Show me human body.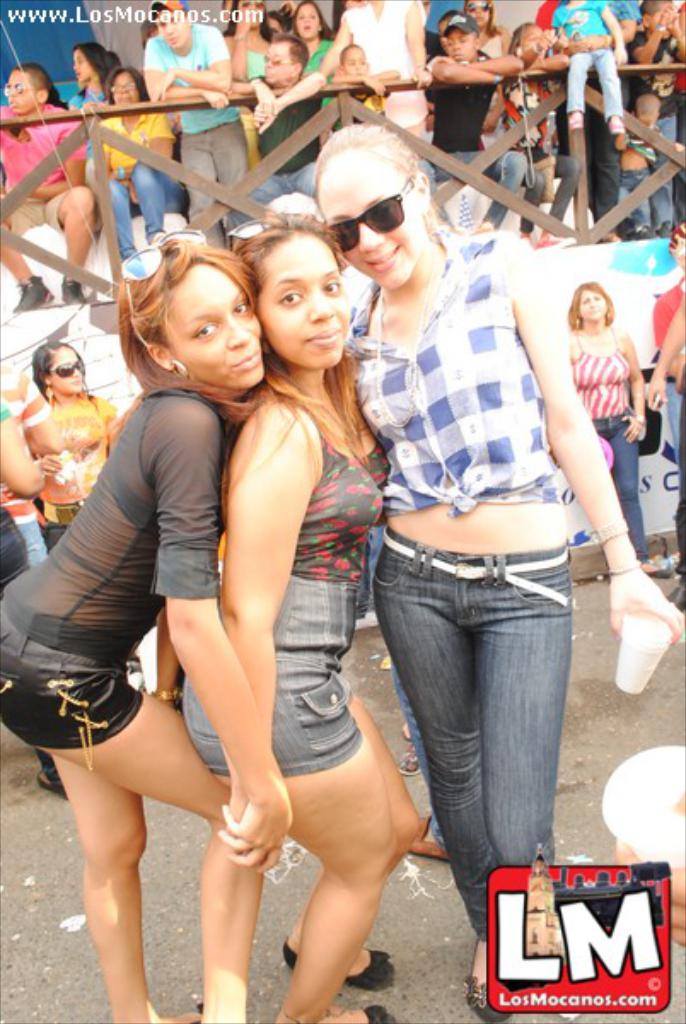
human body is here: region(235, 22, 329, 193).
